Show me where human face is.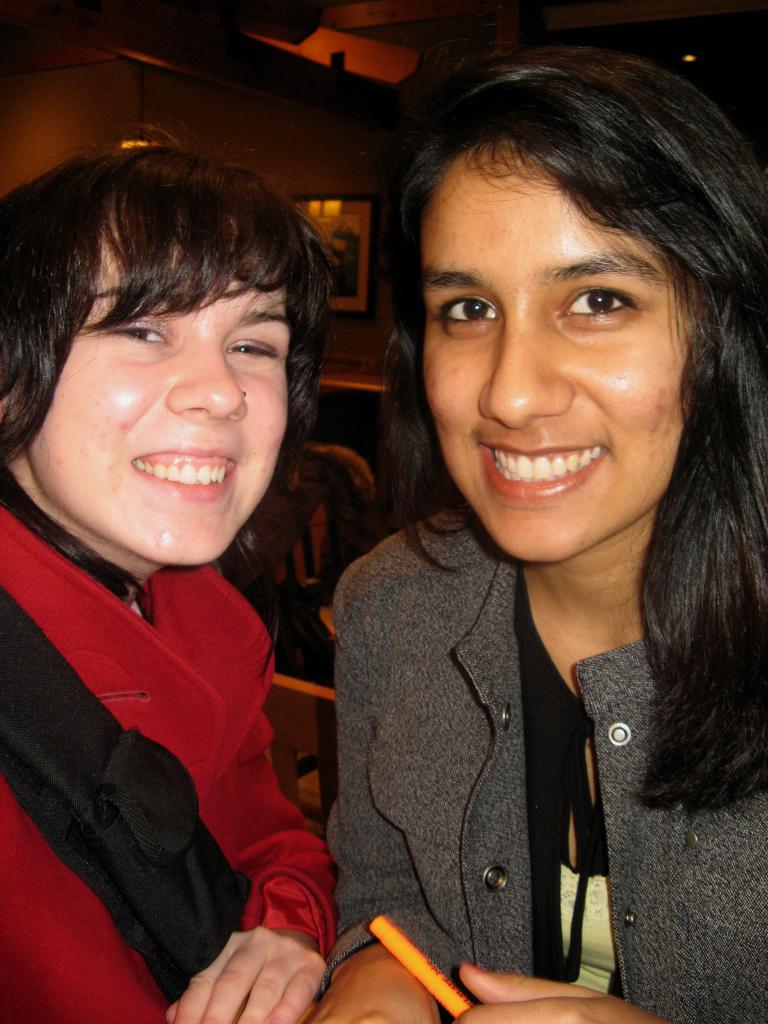
human face is at l=4, t=202, r=289, b=561.
